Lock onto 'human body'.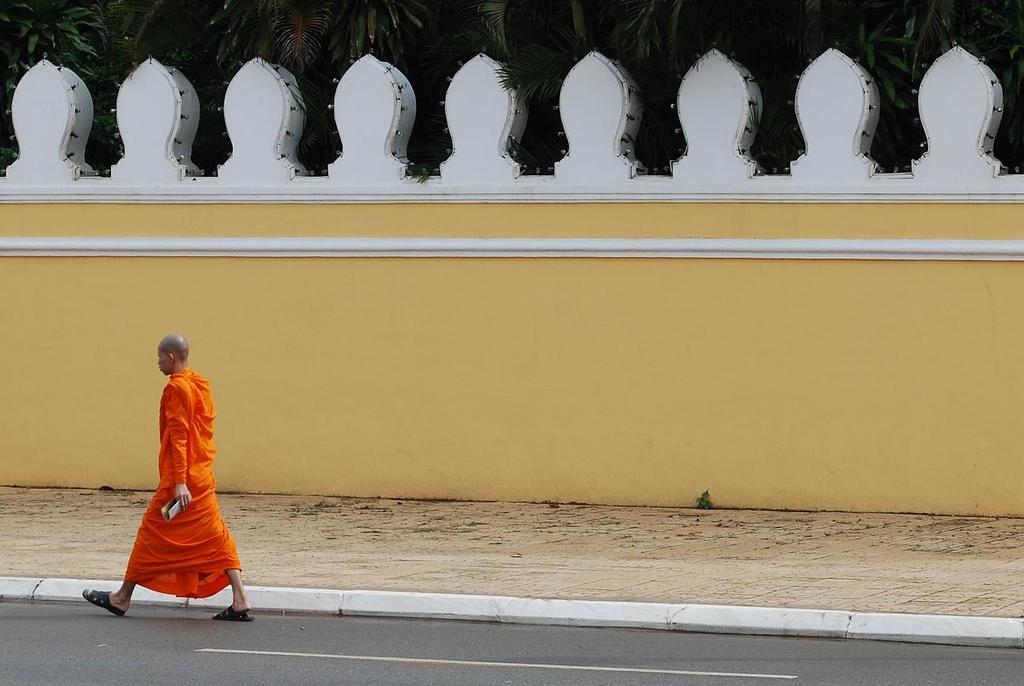
Locked: pyautogui.locateOnScreen(111, 313, 242, 633).
